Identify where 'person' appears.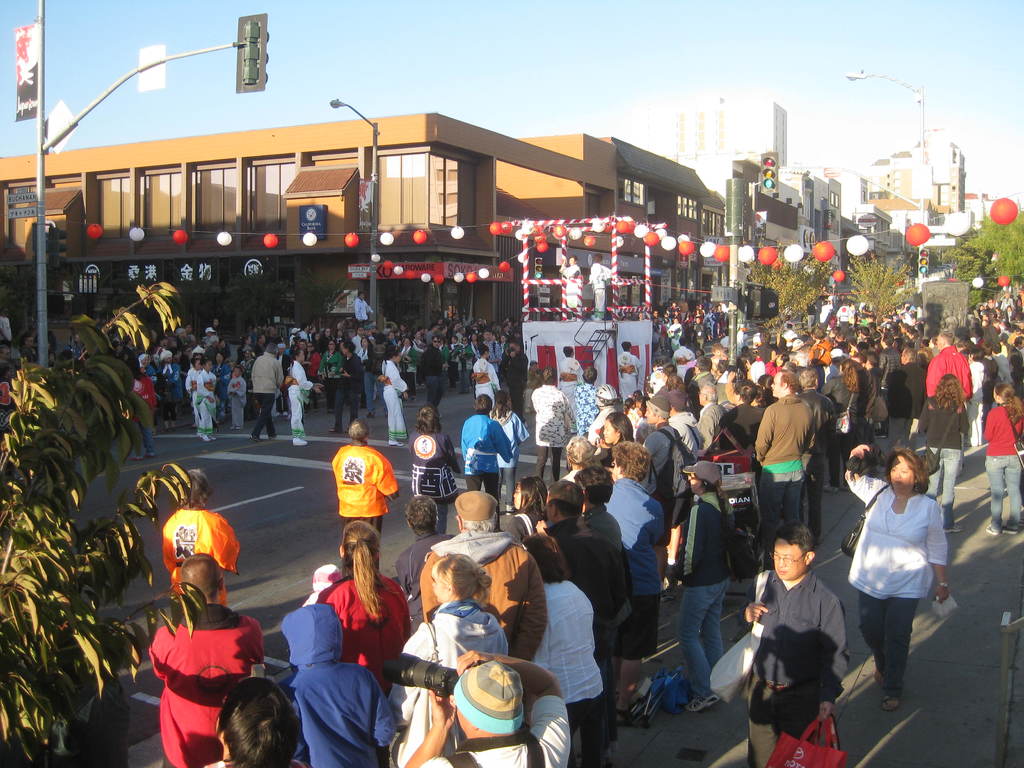
Appears at [left=283, top=595, right=392, bottom=765].
